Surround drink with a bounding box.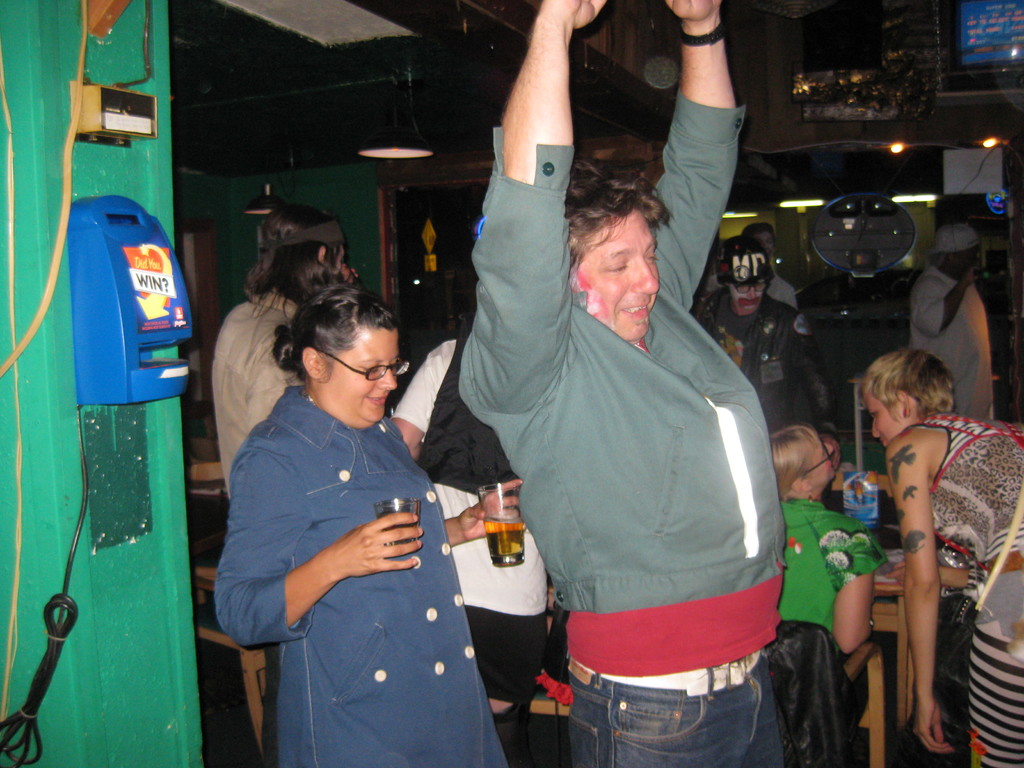
pyautogui.locateOnScreen(377, 495, 423, 556).
